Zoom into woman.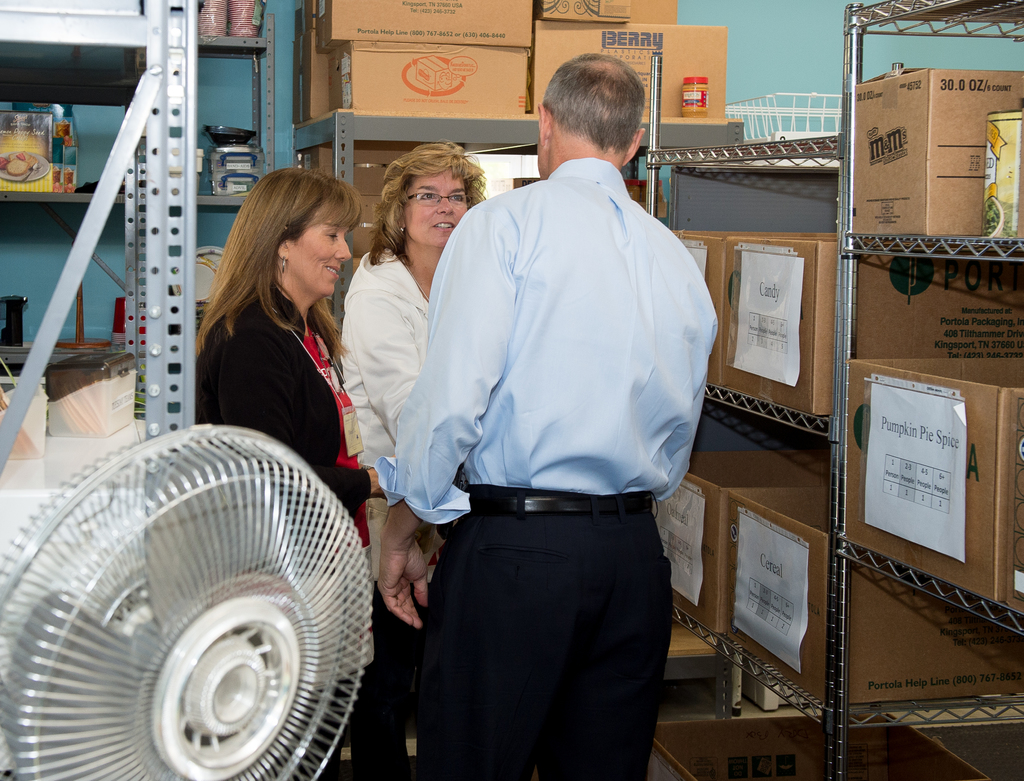
Zoom target: (198,152,427,553).
